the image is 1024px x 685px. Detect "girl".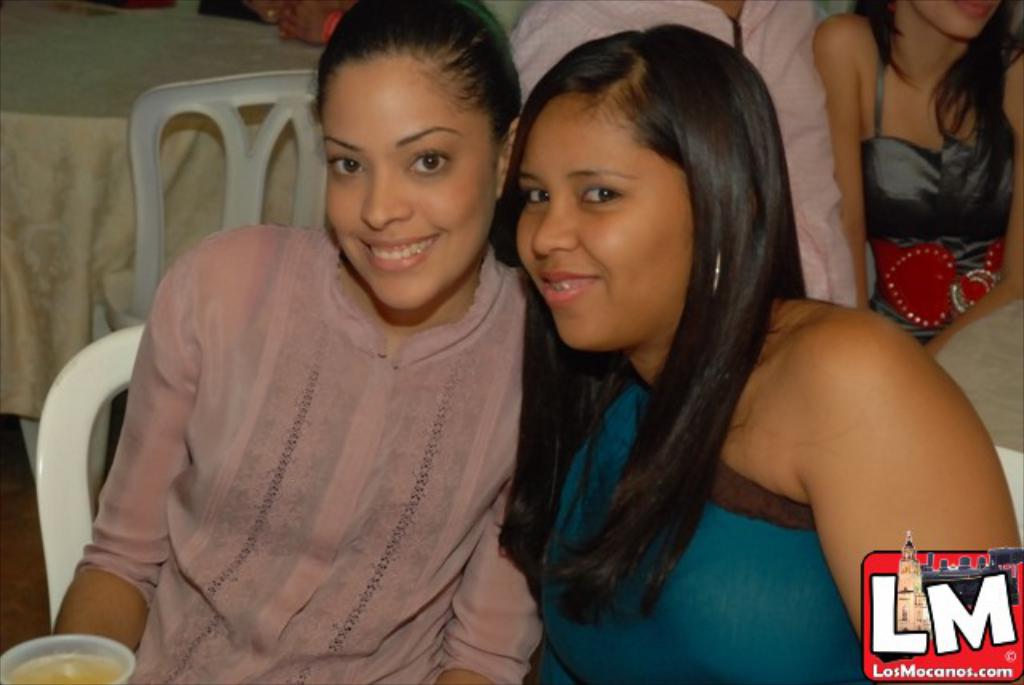
Detection: l=819, t=3, r=1022, b=360.
